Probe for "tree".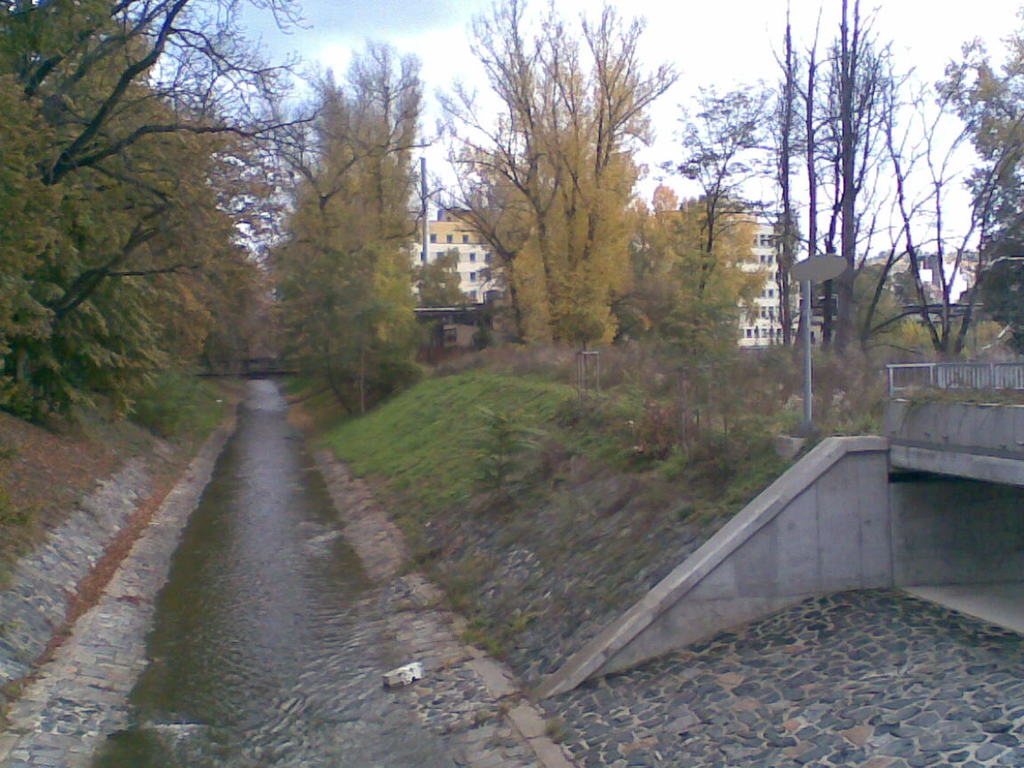
Probe result: detection(436, 36, 699, 378).
